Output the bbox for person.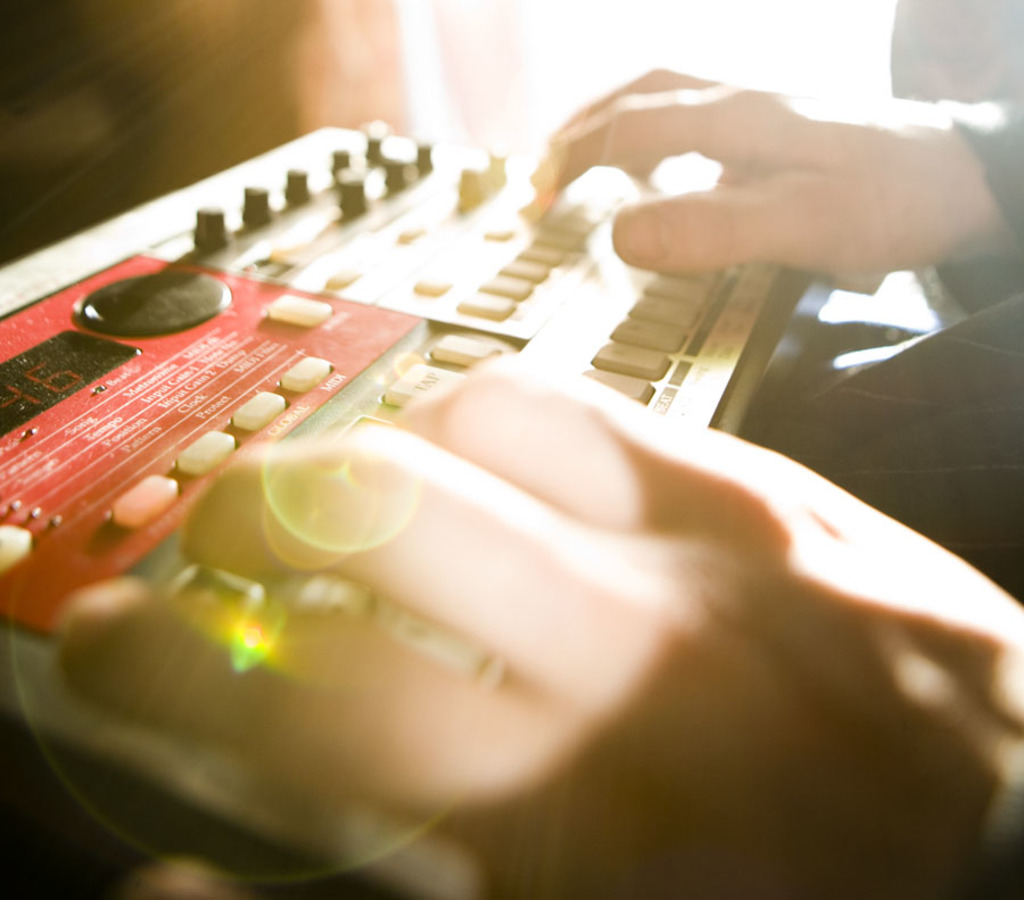
l=48, t=0, r=1023, b=899.
